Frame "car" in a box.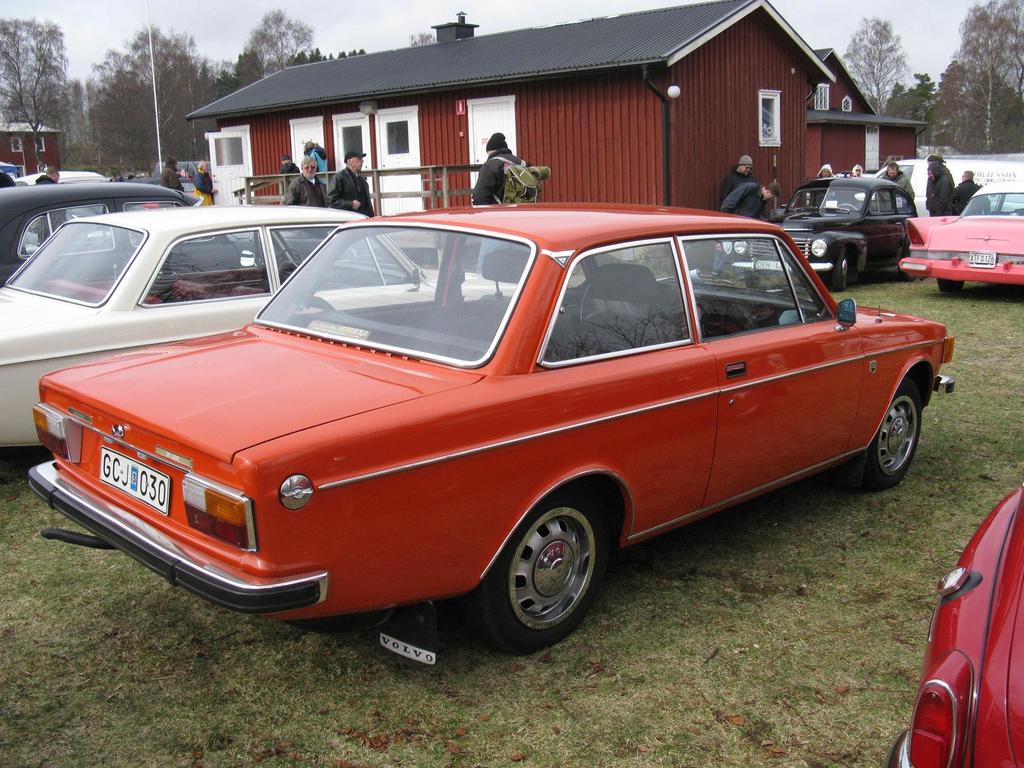
(left=34, top=213, right=916, bottom=656).
